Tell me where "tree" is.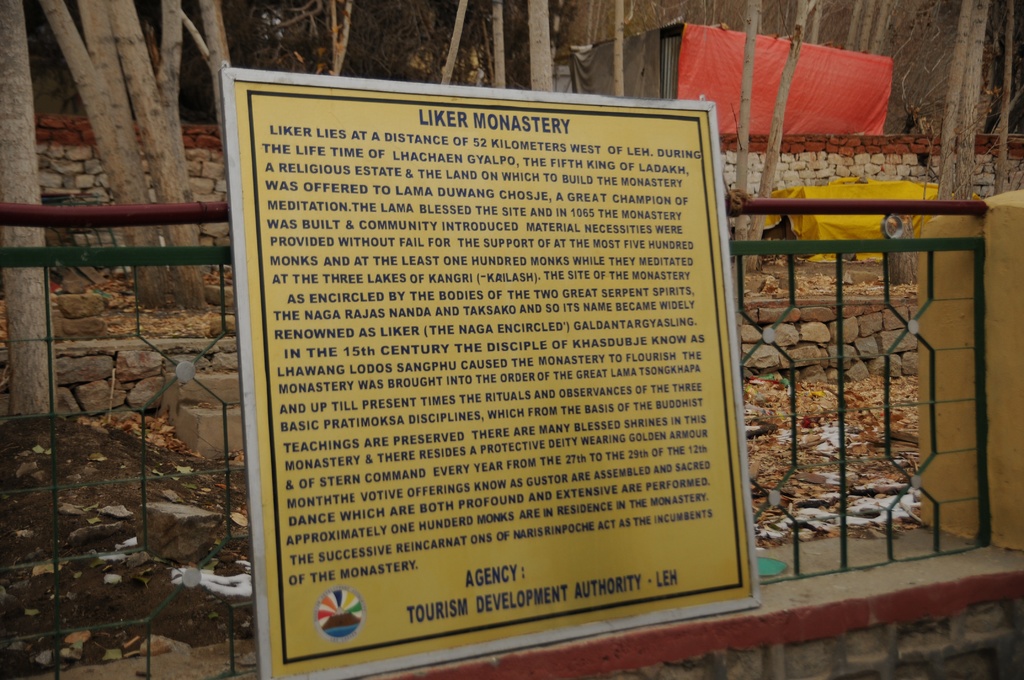
"tree" is at crop(430, 0, 652, 109).
